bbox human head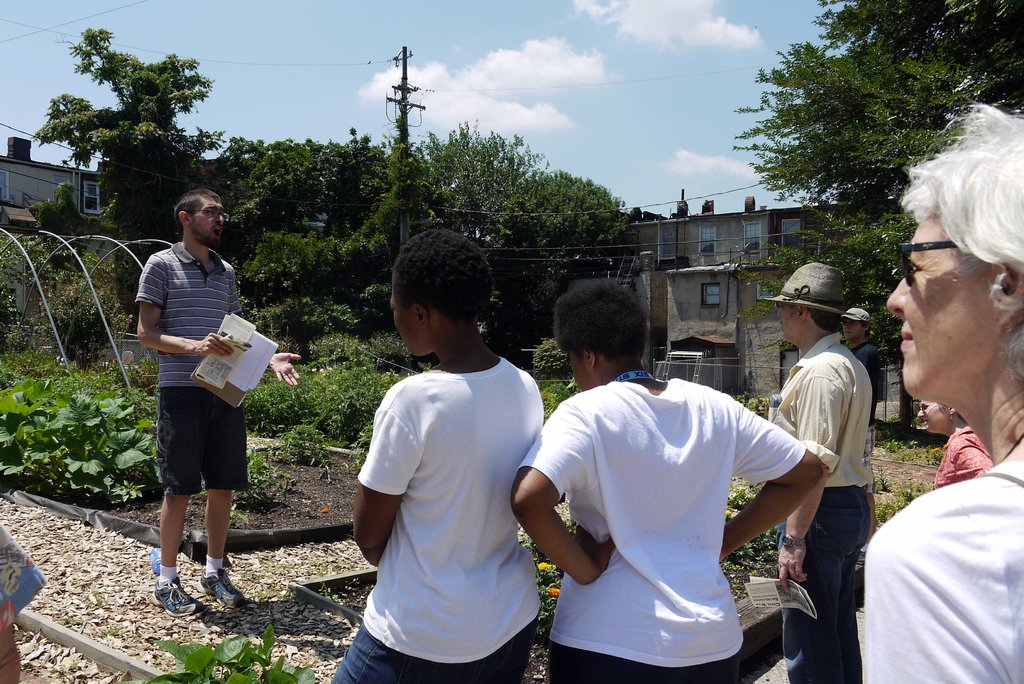
<bbox>776, 259, 847, 342</bbox>
